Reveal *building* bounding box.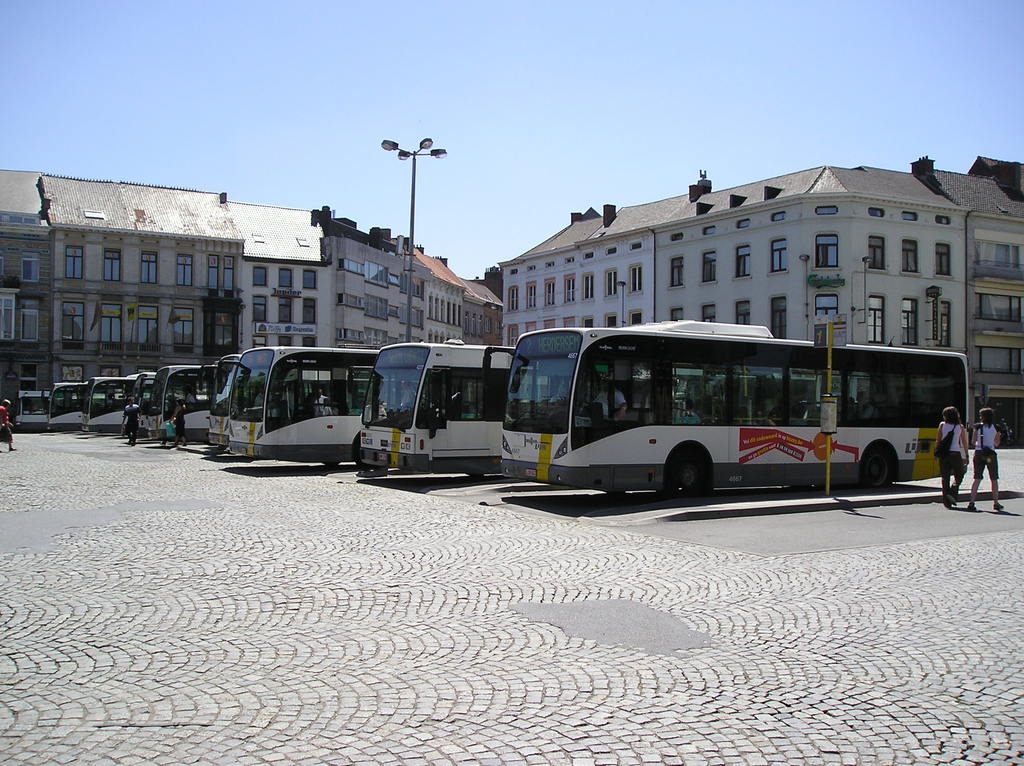
Revealed: <bbox>497, 172, 973, 351</bbox>.
